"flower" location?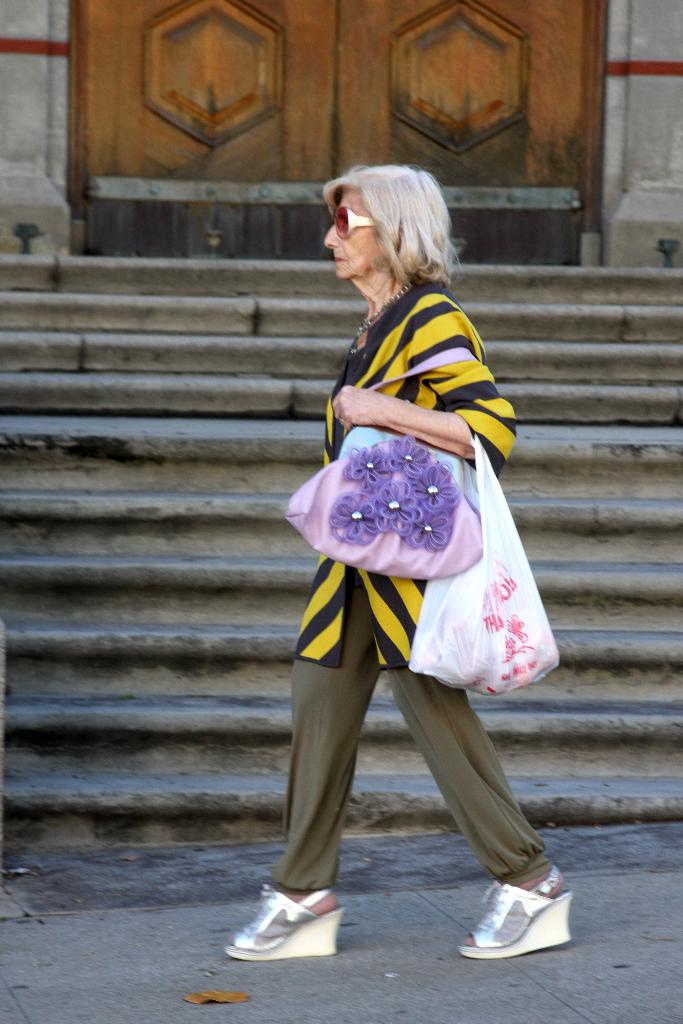
[324, 486, 385, 554]
